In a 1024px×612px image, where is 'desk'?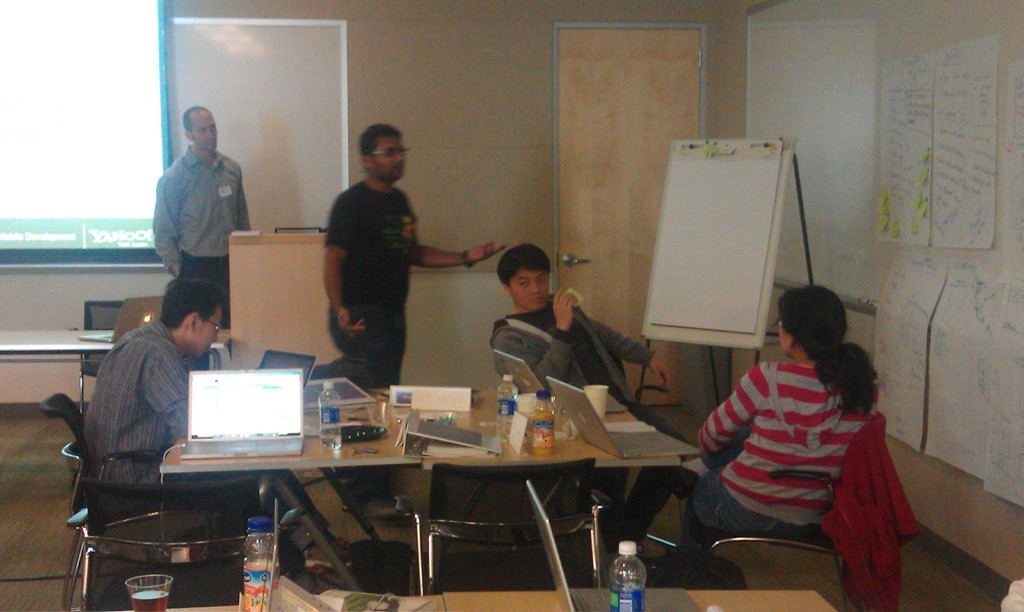
157, 391, 694, 589.
